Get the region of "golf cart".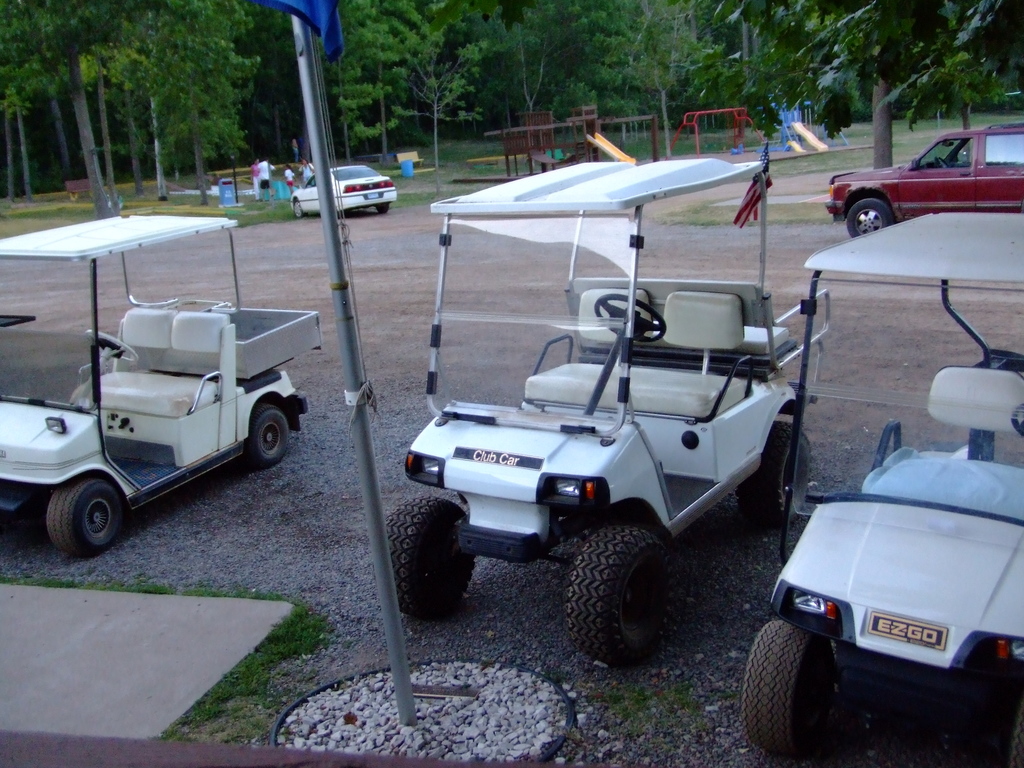
[737,212,1023,764].
